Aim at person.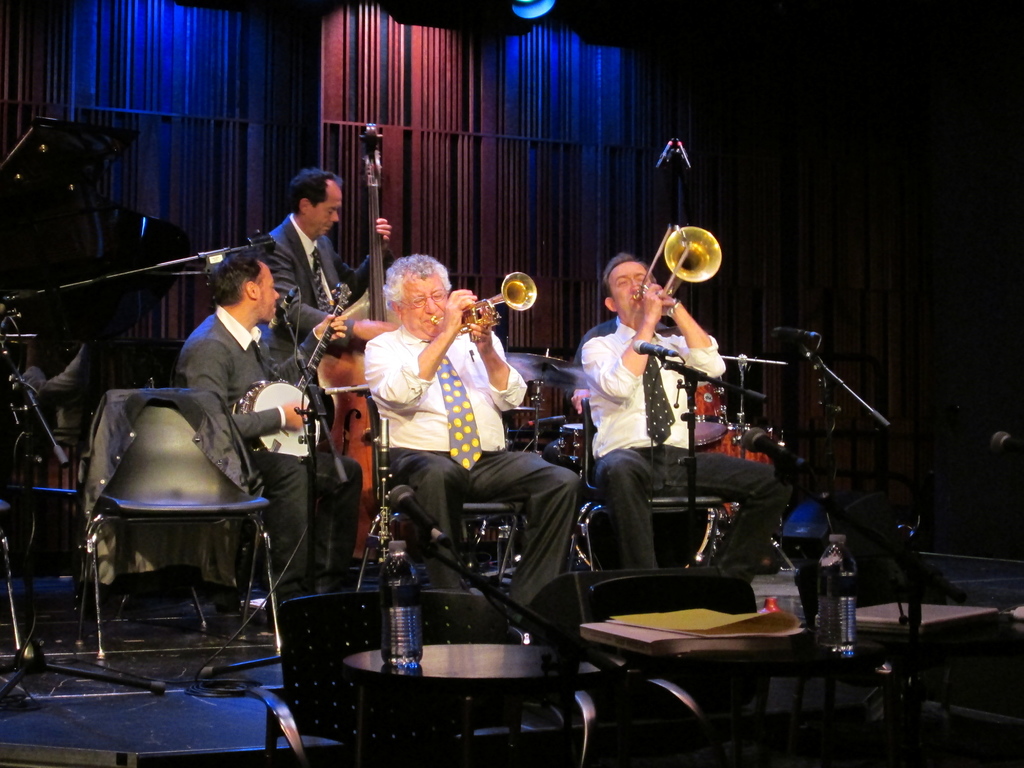
Aimed at <region>584, 233, 708, 602</region>.
